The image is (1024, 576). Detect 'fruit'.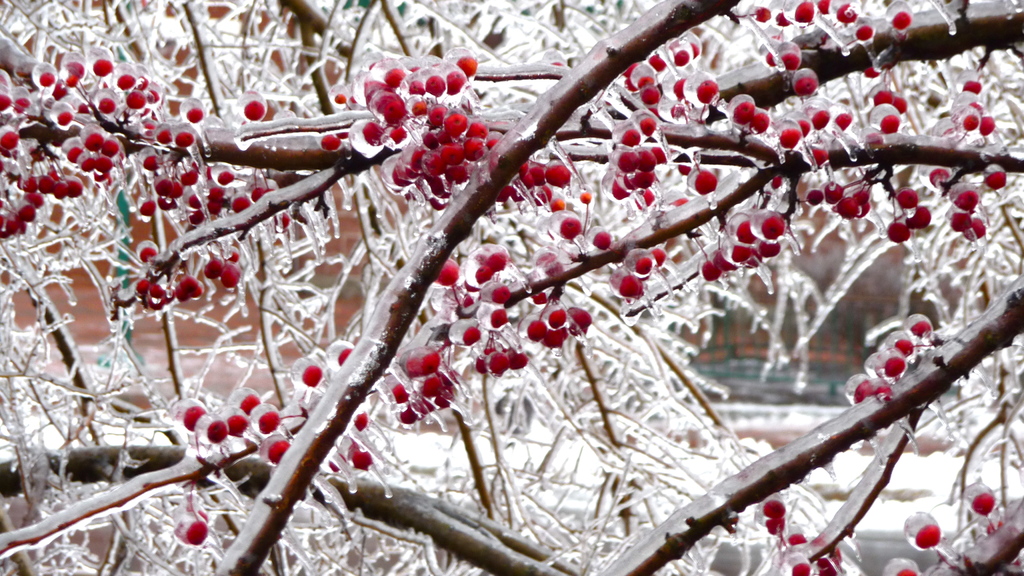
Detection: box(793, 68, 820, 95).
